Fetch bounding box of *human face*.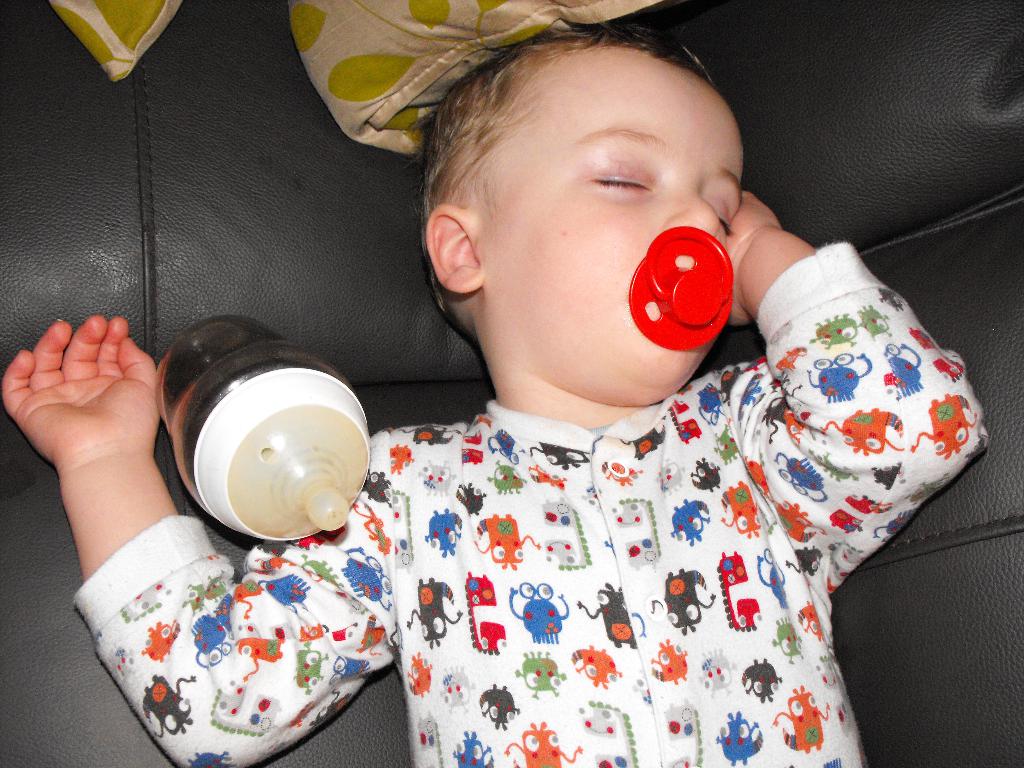
Bbox: bbox(483, 45, 746, 408).
